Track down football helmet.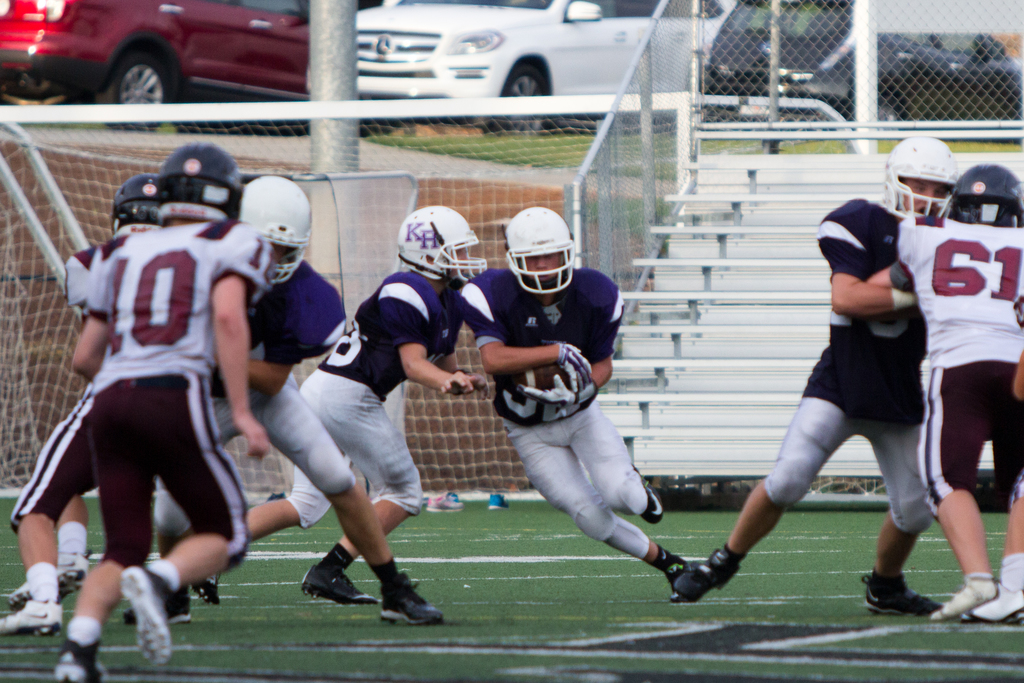
Tracked to <region>113, 171, 172, 240</region>.
